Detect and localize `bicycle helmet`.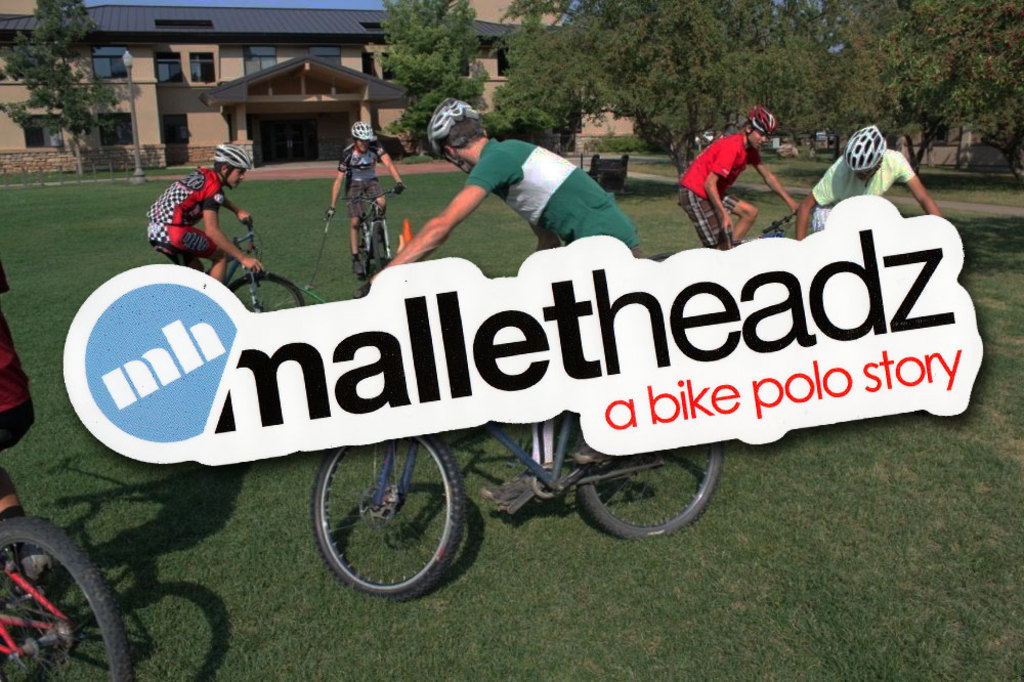
Localized at BBox(844, 124, 885, 188).
